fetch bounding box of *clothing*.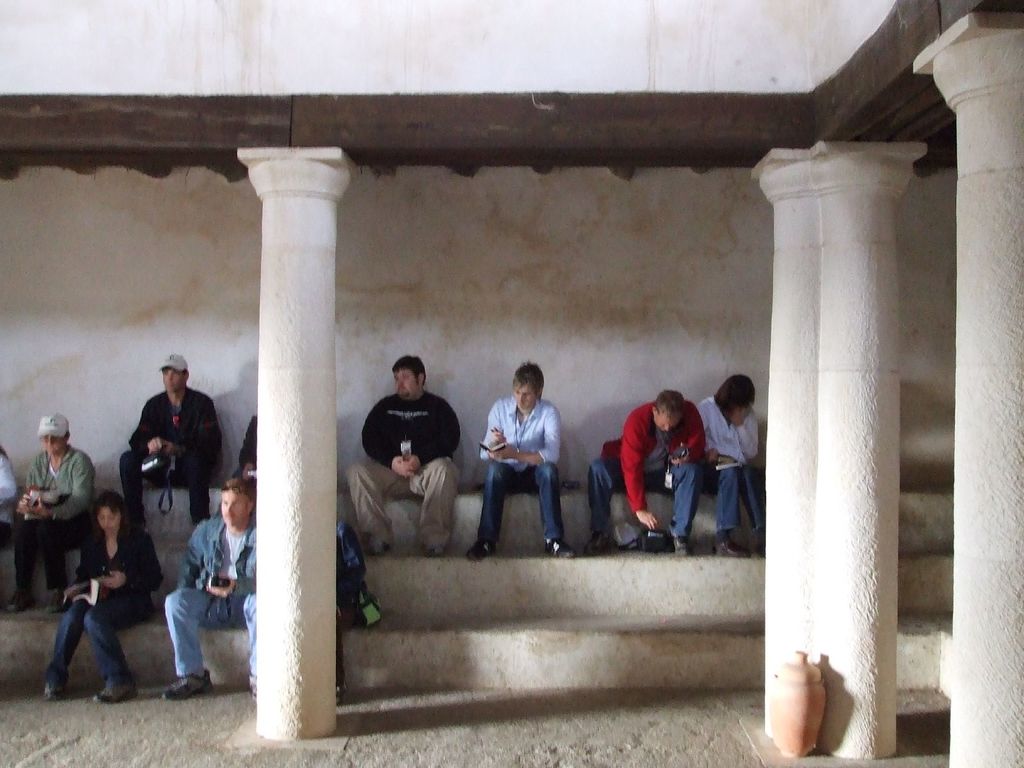
Bbox: select_region(242, 410, 258, 479).
